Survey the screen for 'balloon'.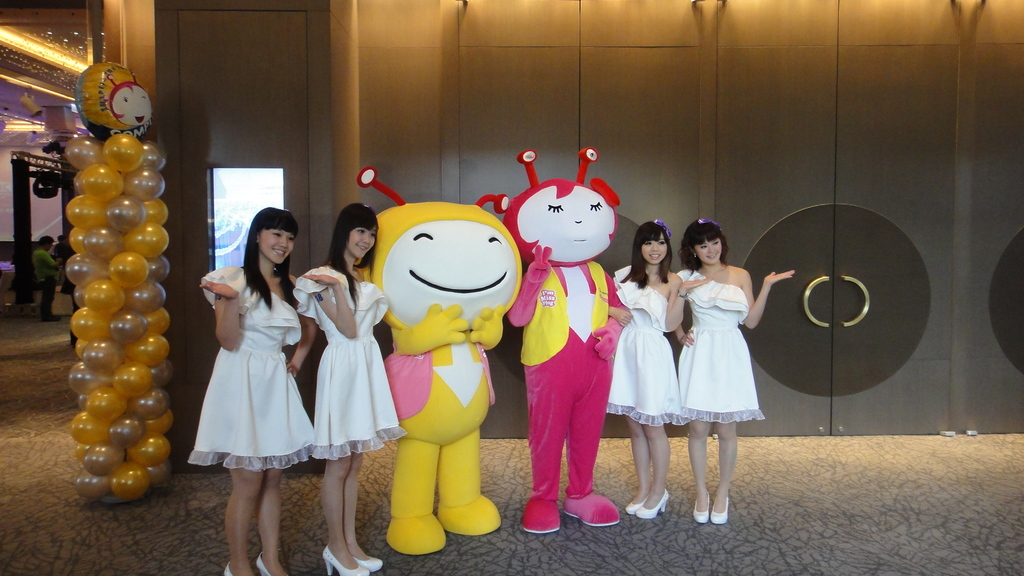
Survey found: [142, 309, 168, 332].
